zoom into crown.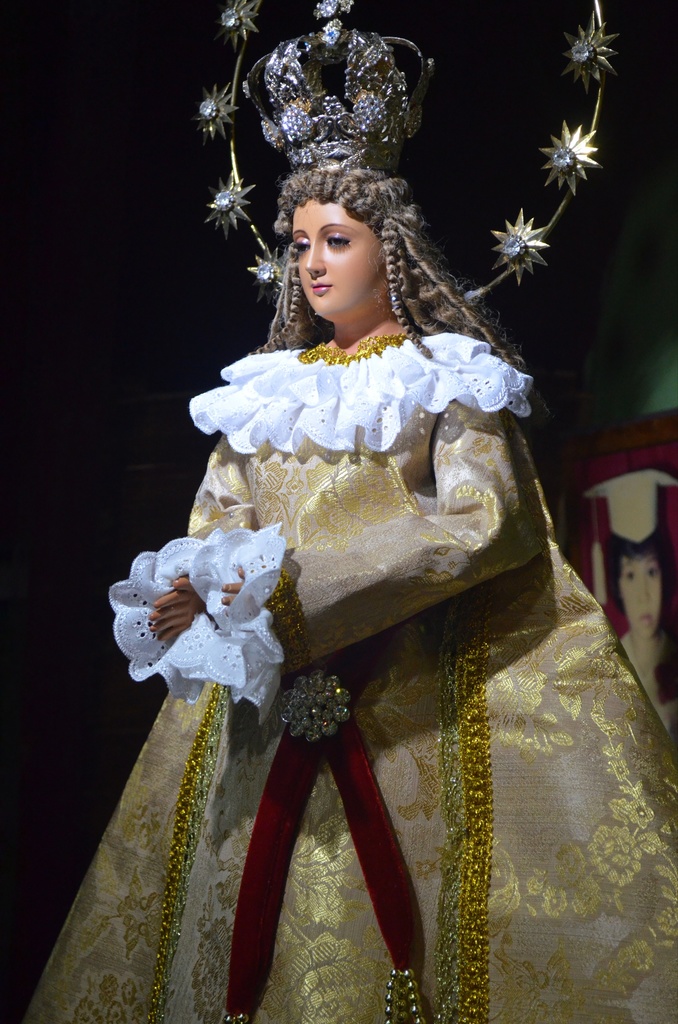
Zoom target: [left=239, top=1, right=431, bottom=164].
